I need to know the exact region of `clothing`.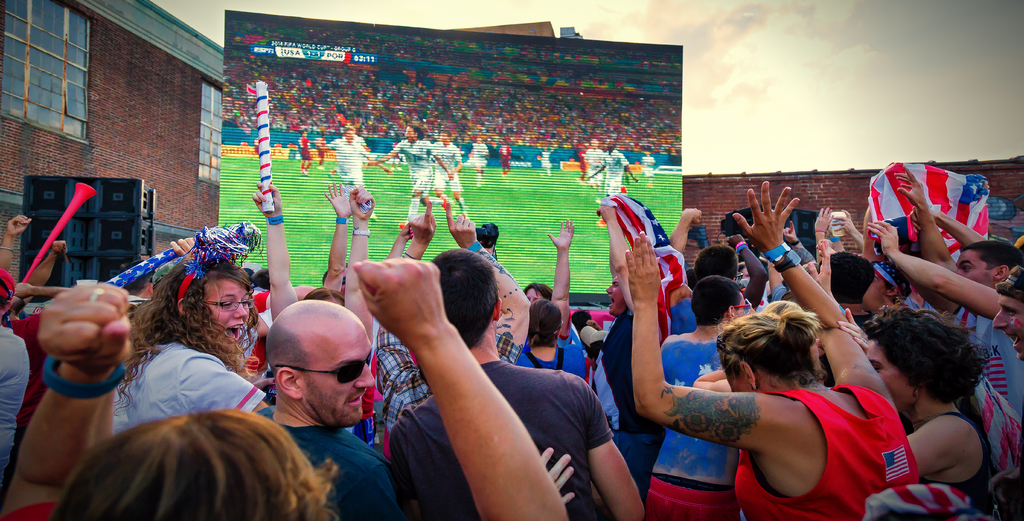
Region: bbox(270, 423, 389, 520).
